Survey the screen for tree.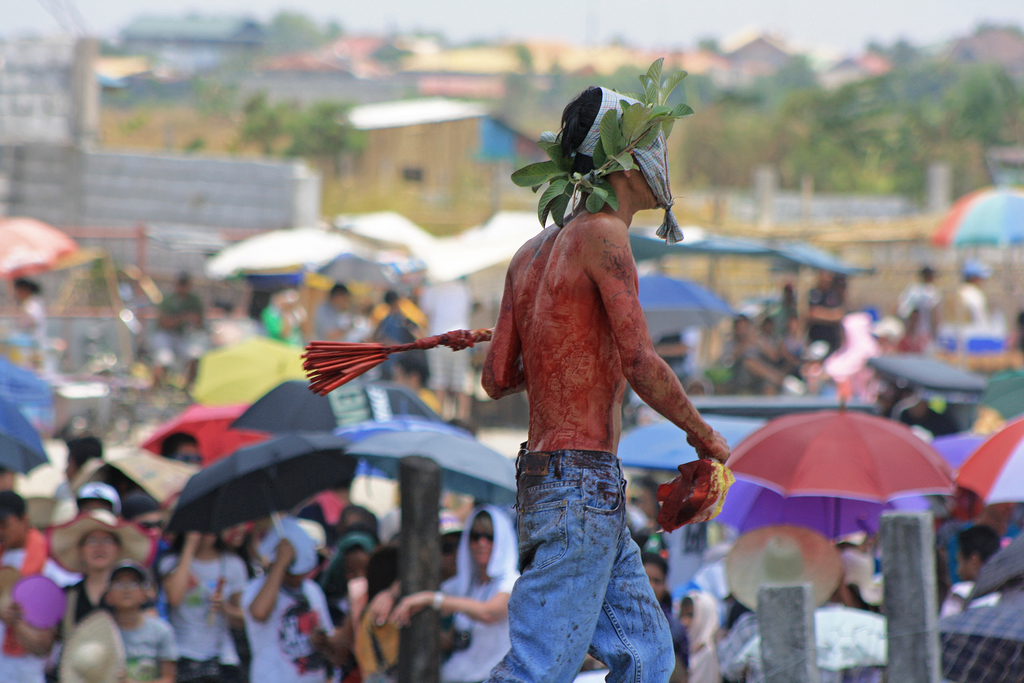
Survey found: (left=892, top=31, right=913, bottom=65).
